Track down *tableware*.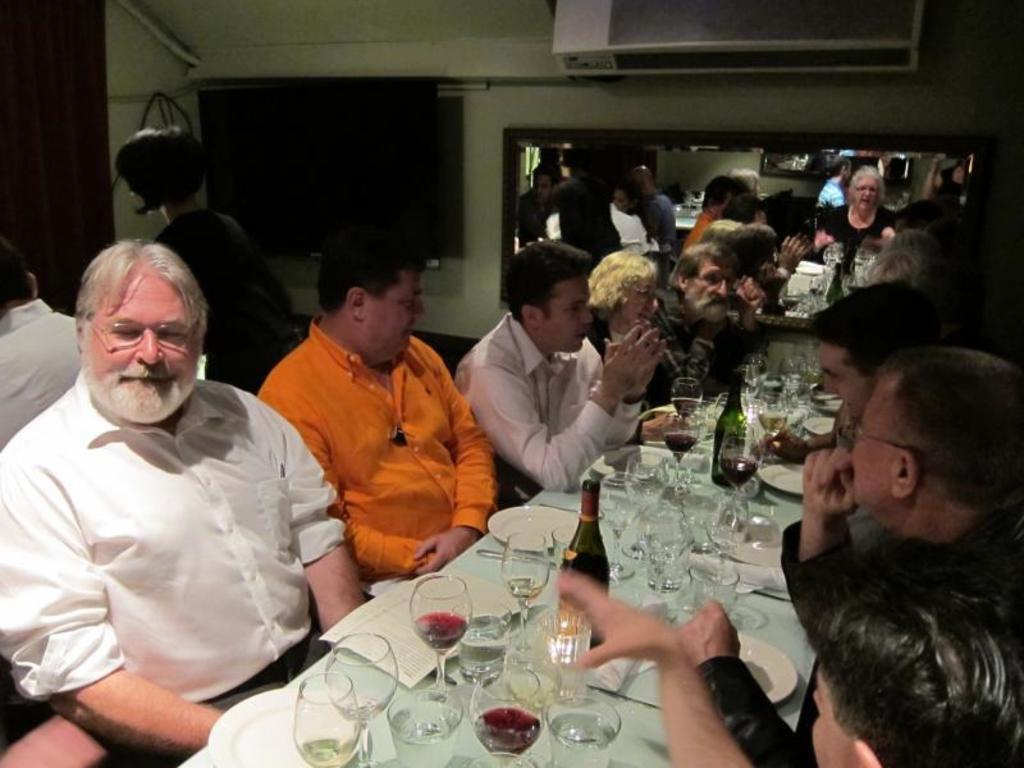
Tracked to x1=330, y1=628, x2=398, y2=763.
